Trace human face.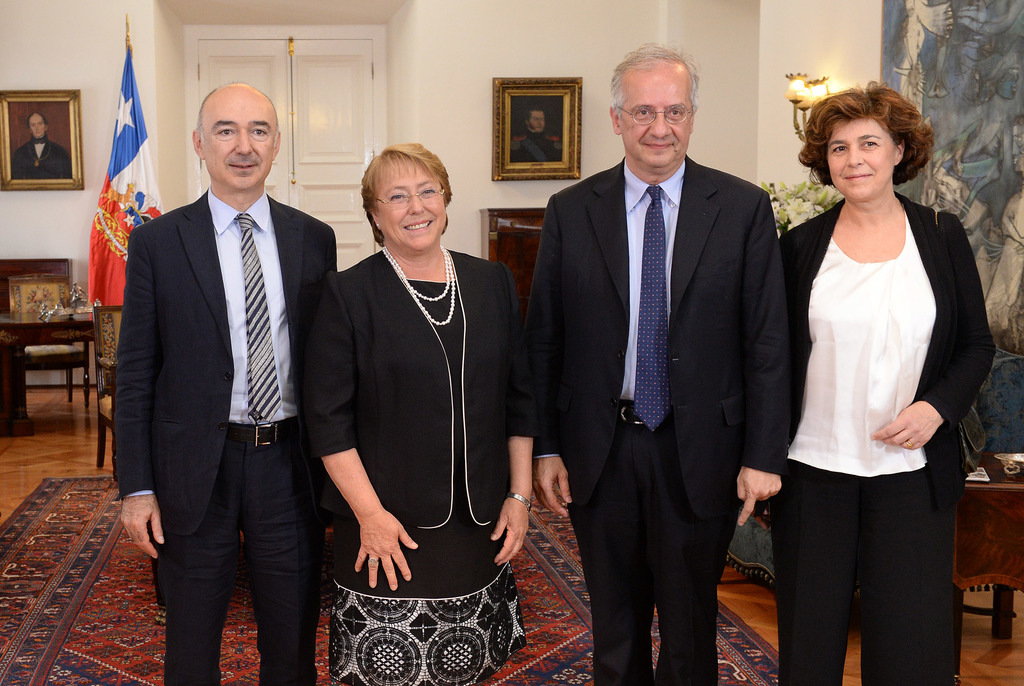
Traced to bbox=[828, 115, 895, 200].
